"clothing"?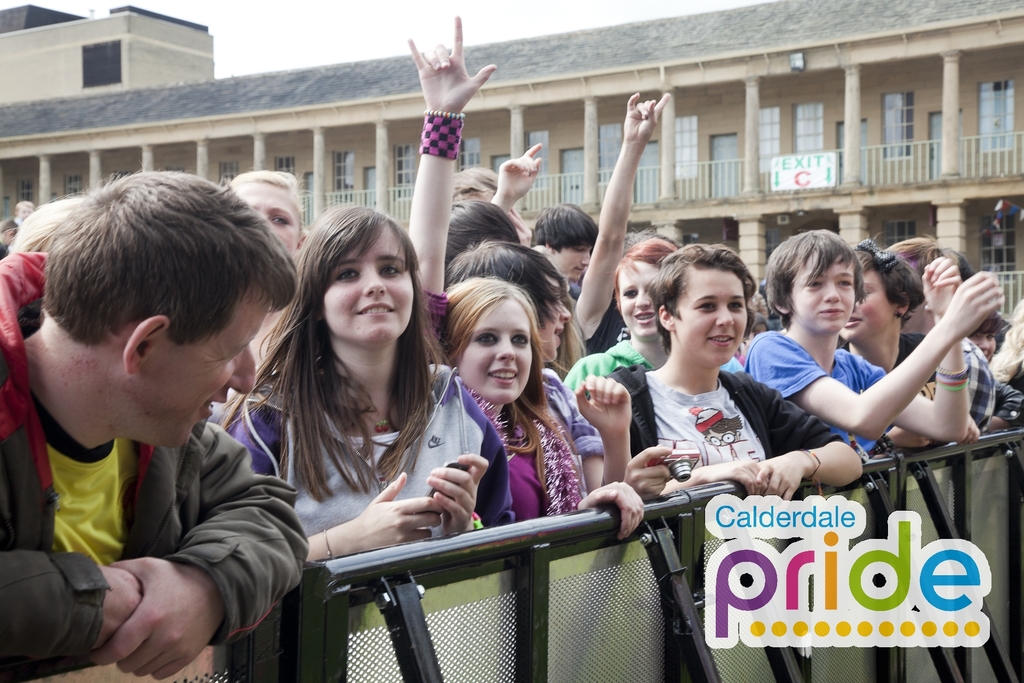
(x1=575, y1=296, x2=634, y2=353)
